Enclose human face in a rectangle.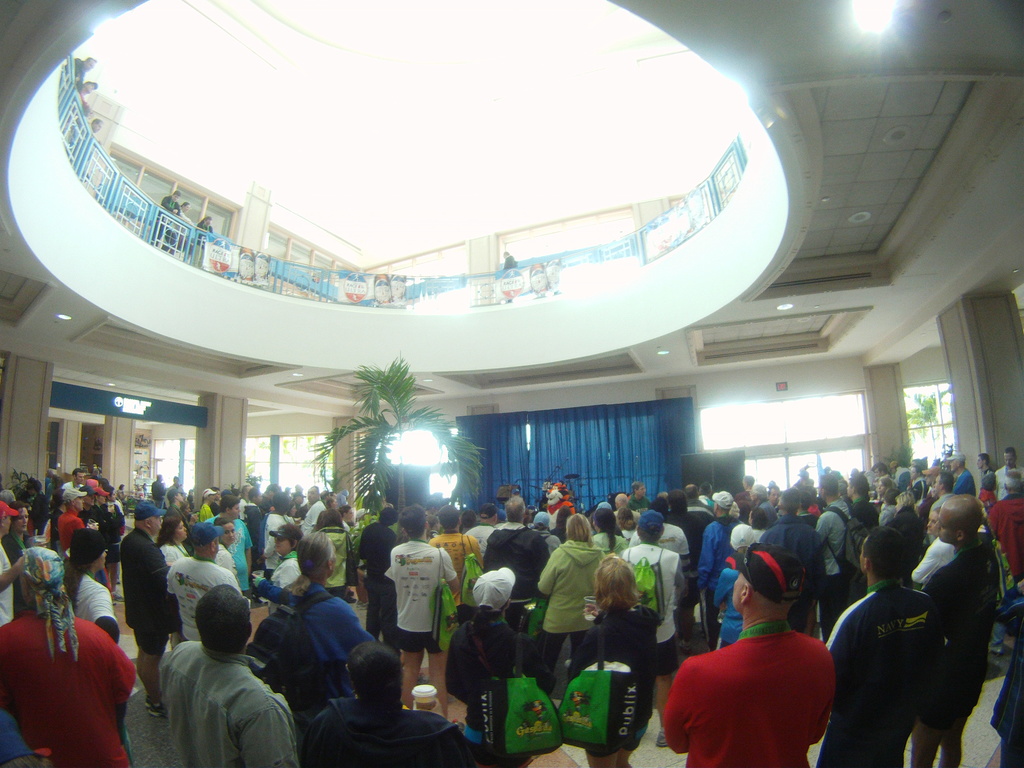
bbox=(974, 456, 986, 468).
